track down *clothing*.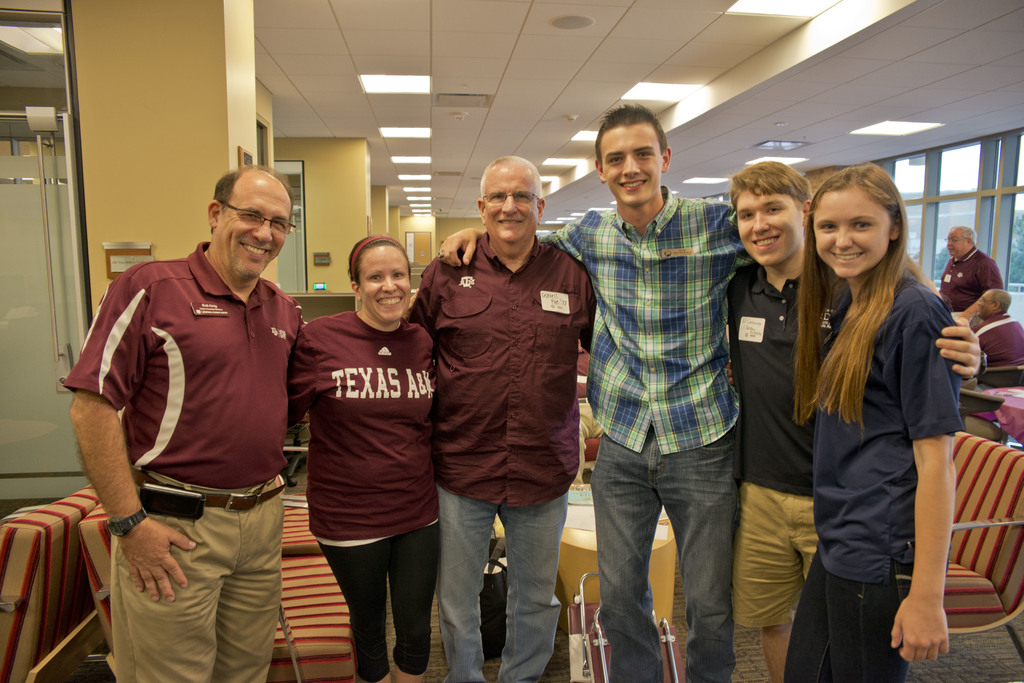
Tracked to select_region(970, 312, 1023, 369).
